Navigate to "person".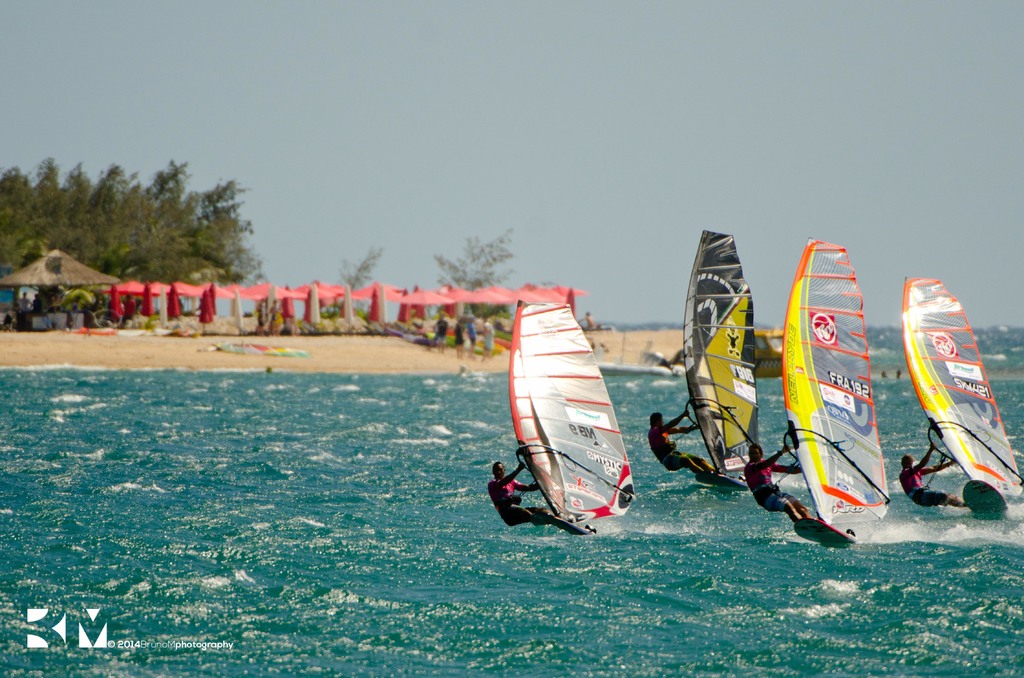
Navigation target: detection(490, 462, 554, 525).
